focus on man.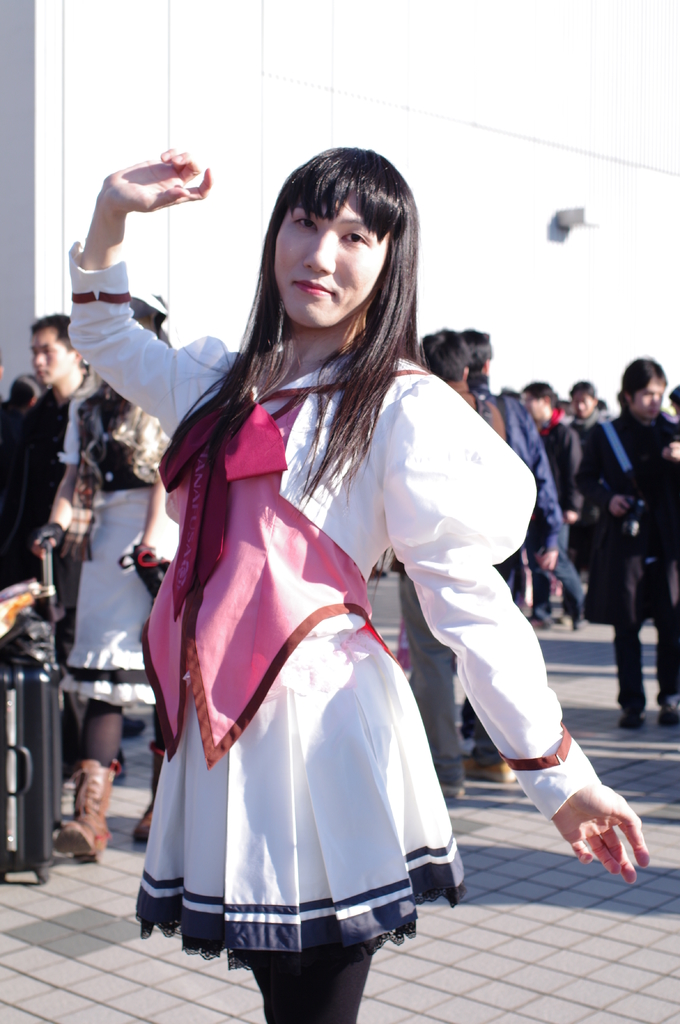
Focused at (left=373, top=326, right=511, bottom=806).
